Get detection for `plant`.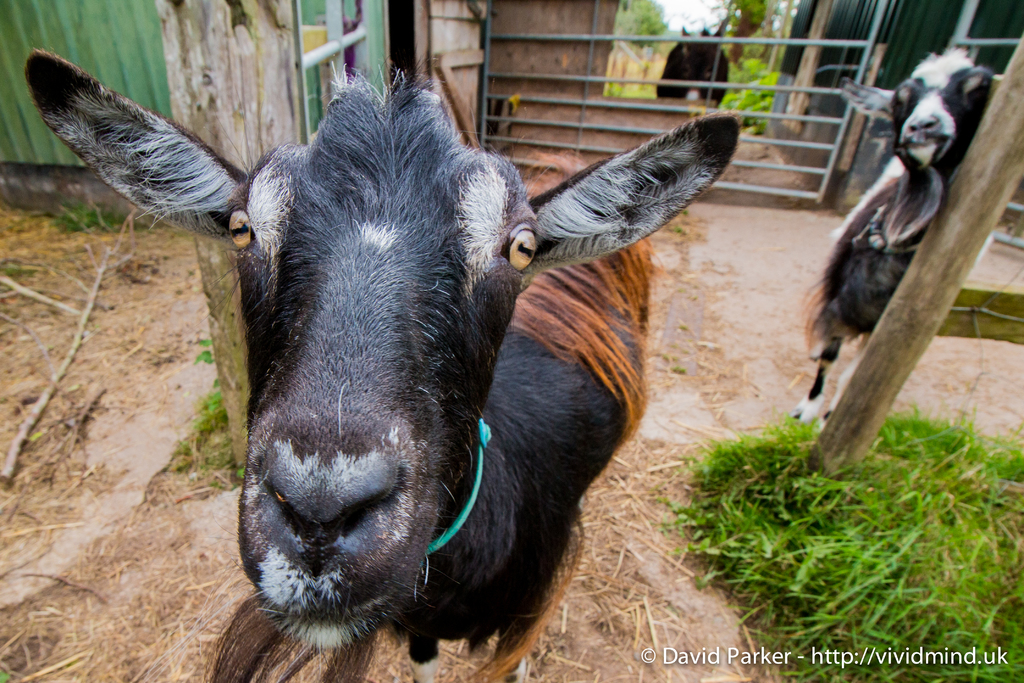
Detection: 717, 54, 784, 136.
